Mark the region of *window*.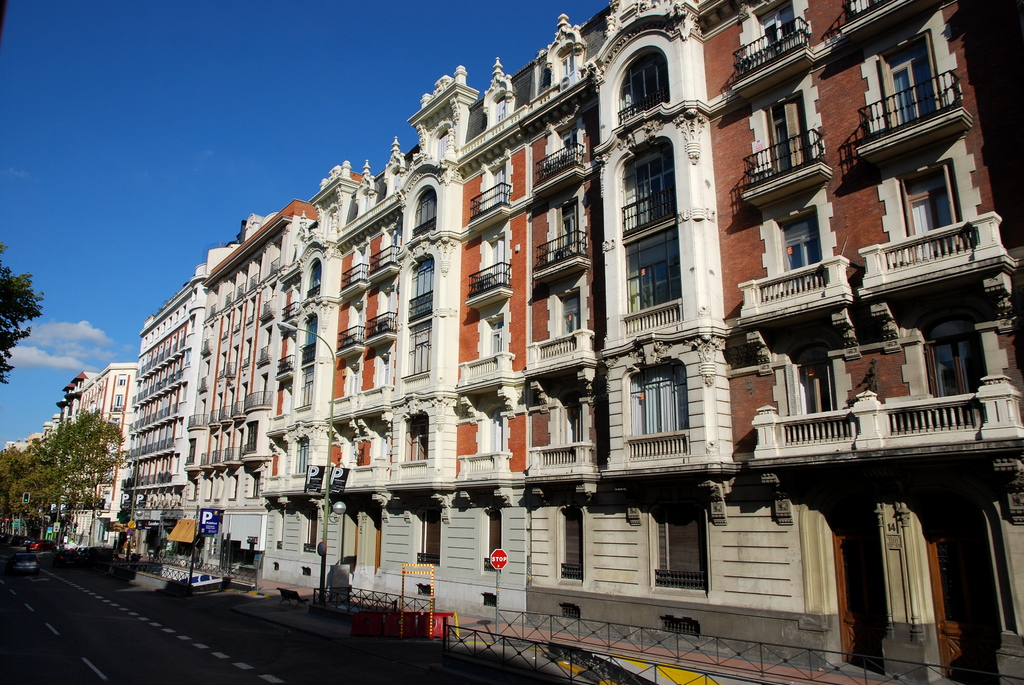
Region: (left=555, top=48, right=573, bottom=80).
